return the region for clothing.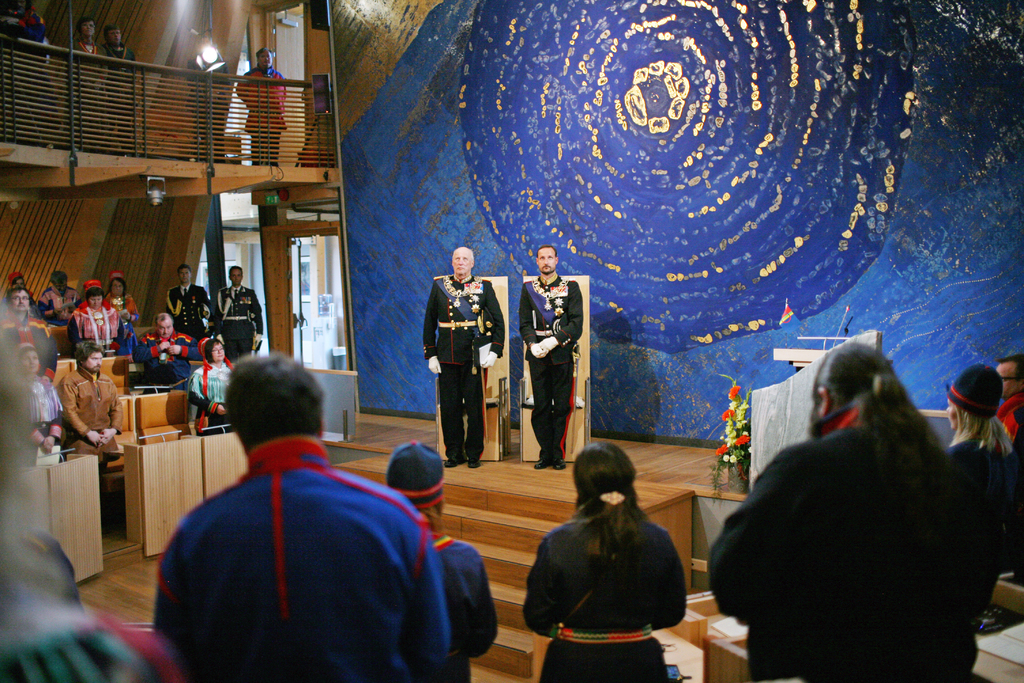
bbox=(41, 283, 79, 324).
